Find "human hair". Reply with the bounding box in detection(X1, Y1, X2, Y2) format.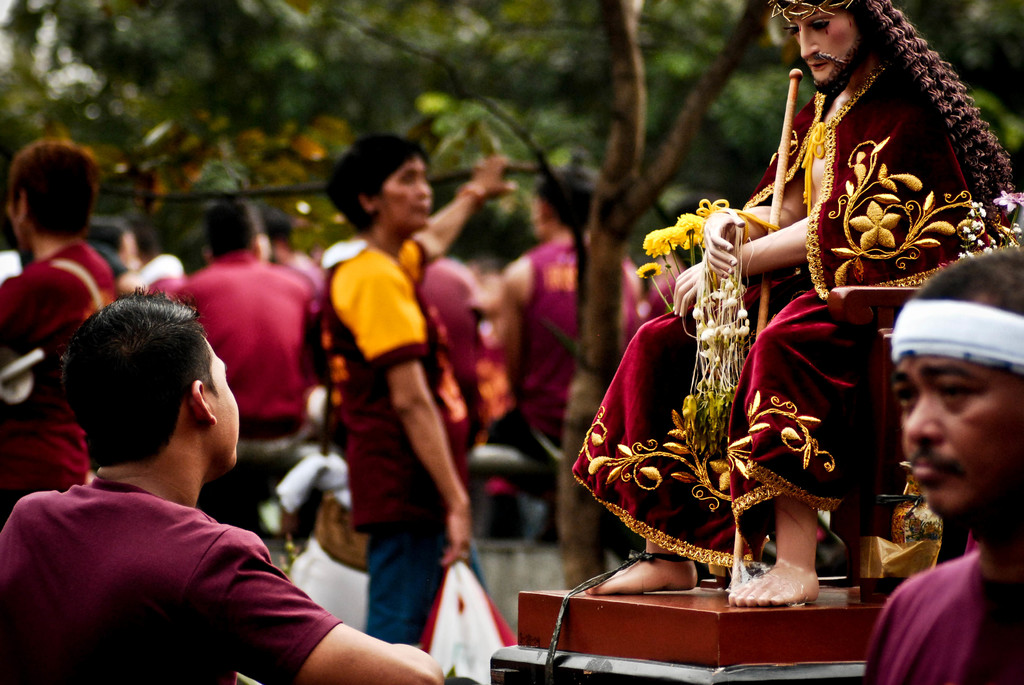
detection(910, 248, 1023, 319).
